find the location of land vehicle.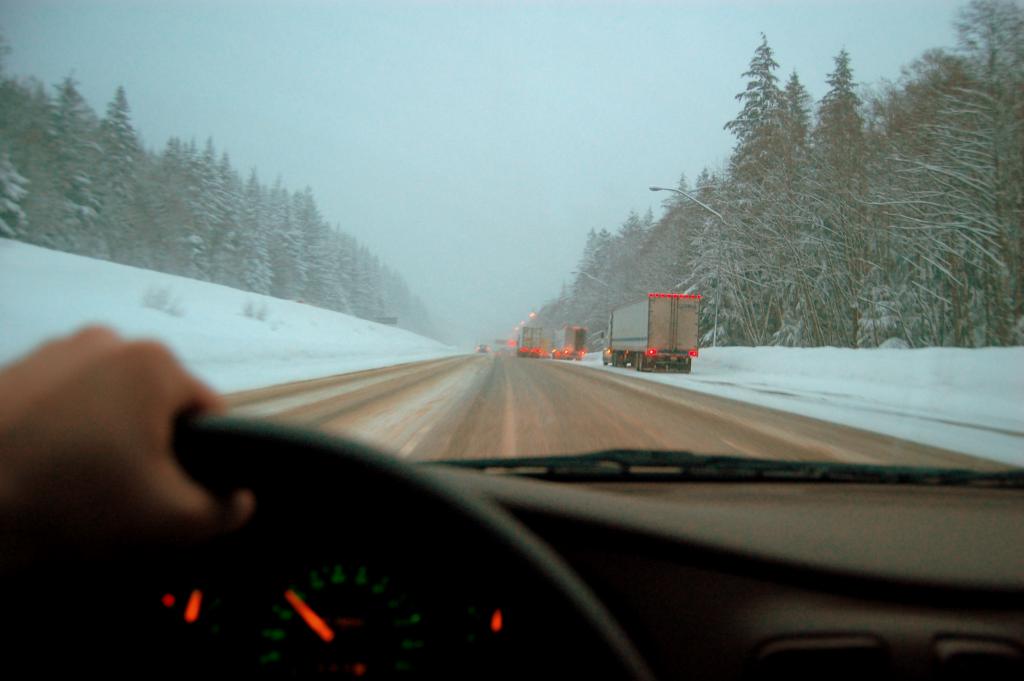
Location: left=597, top=293, right=702, bottom=373.
